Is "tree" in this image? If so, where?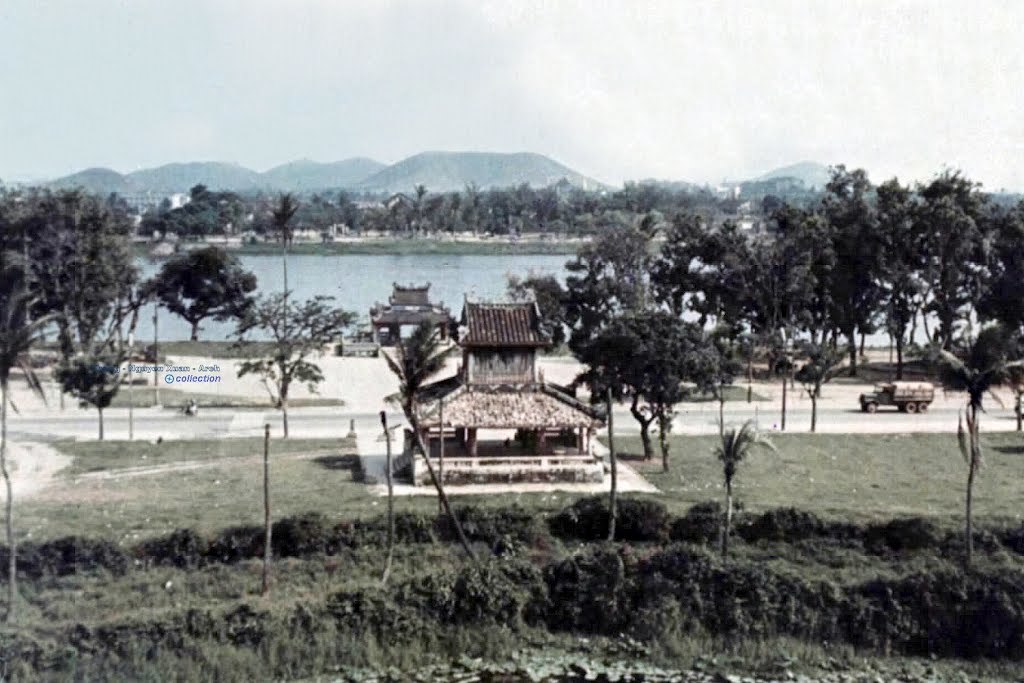
Yes, at [0, 201, 67, 620].
